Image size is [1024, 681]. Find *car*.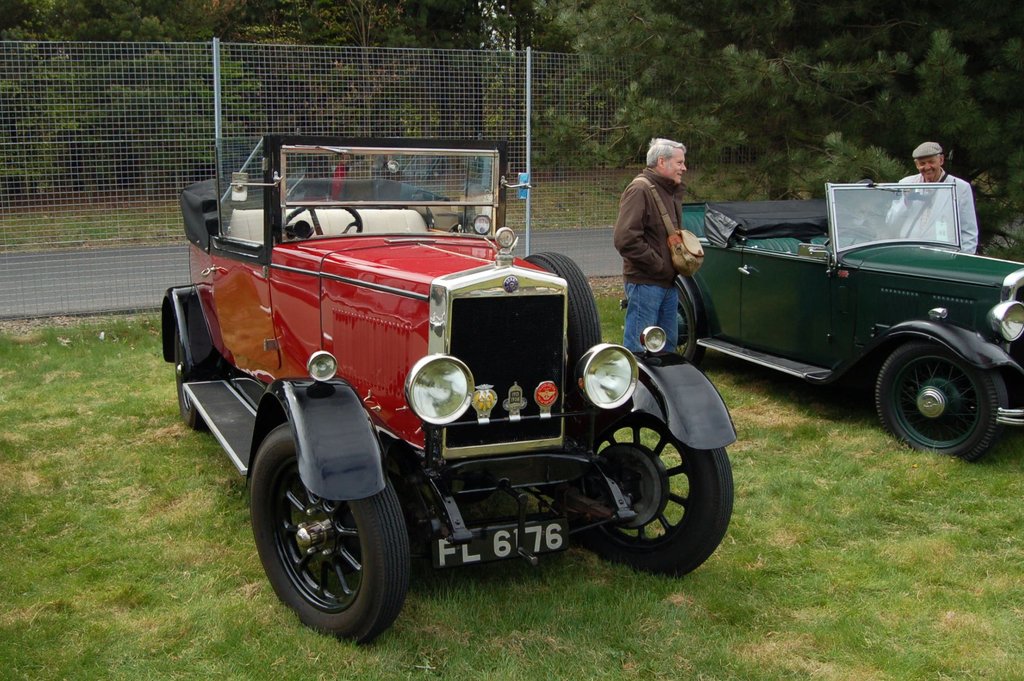
(678,185,1023,460).
